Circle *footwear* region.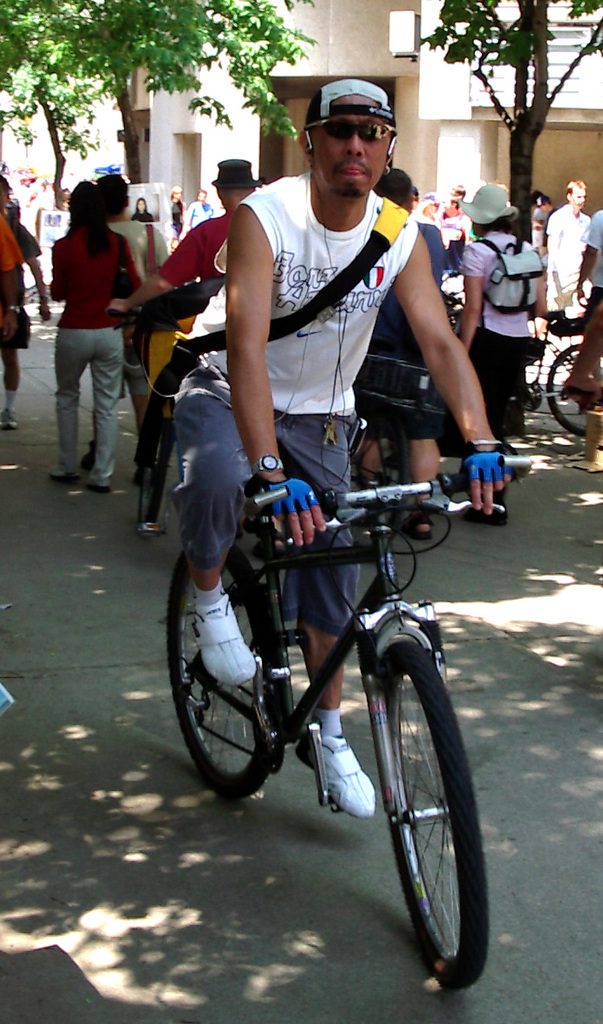
Region: bbox=[304, 722, 380, 828].
